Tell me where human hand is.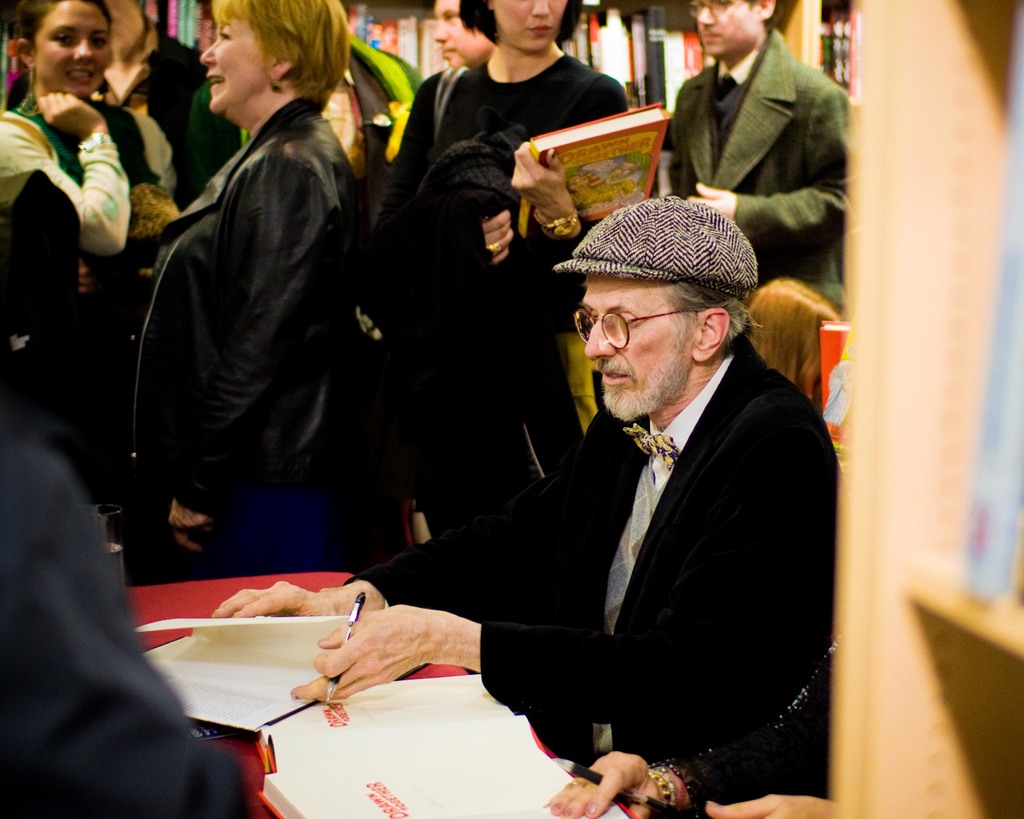
human hand is at [540, 750, 663, 818].
